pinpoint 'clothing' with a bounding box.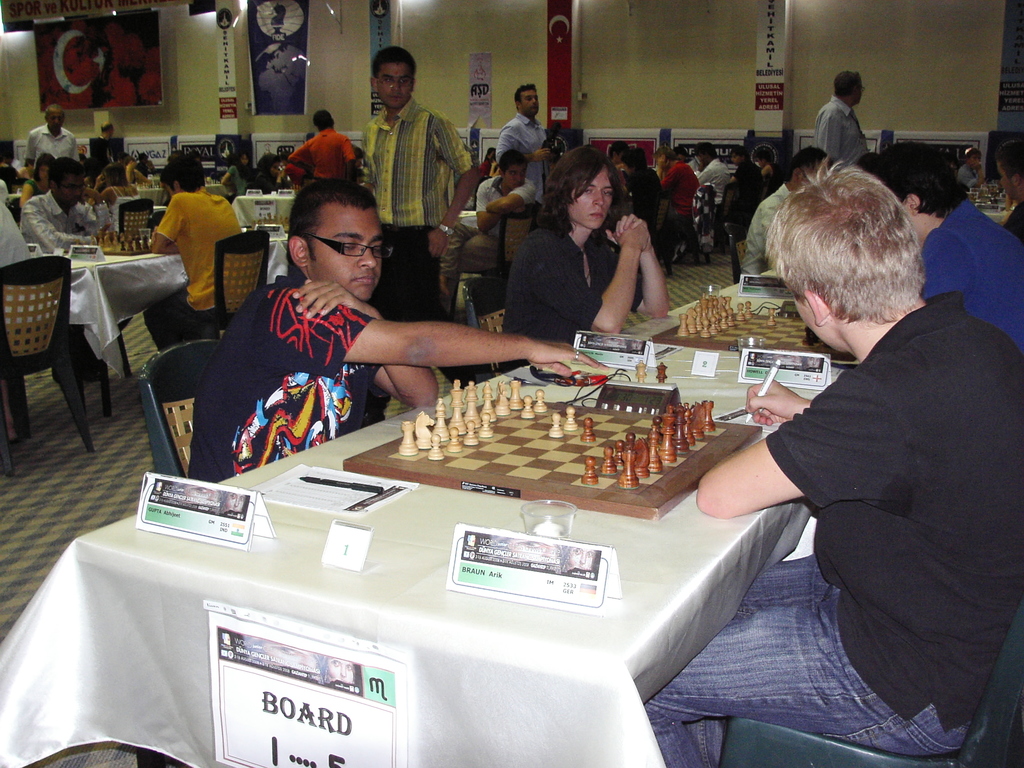
detection(20, 195, 93, 262).
